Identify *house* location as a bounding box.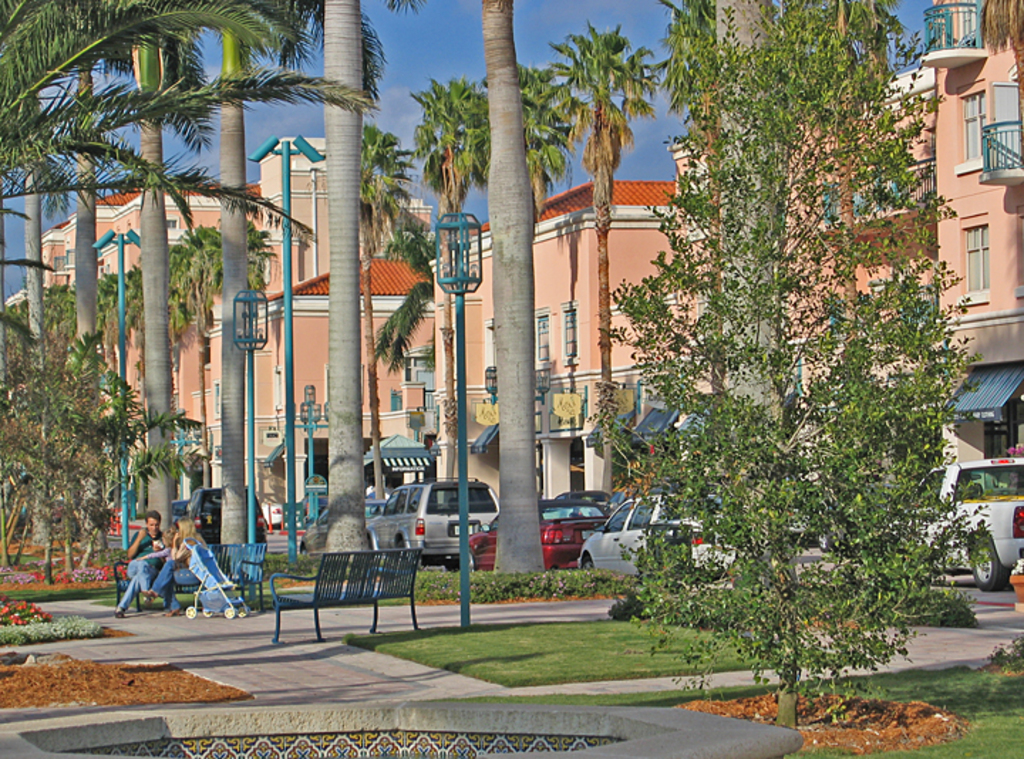
657 0 1021 488.
